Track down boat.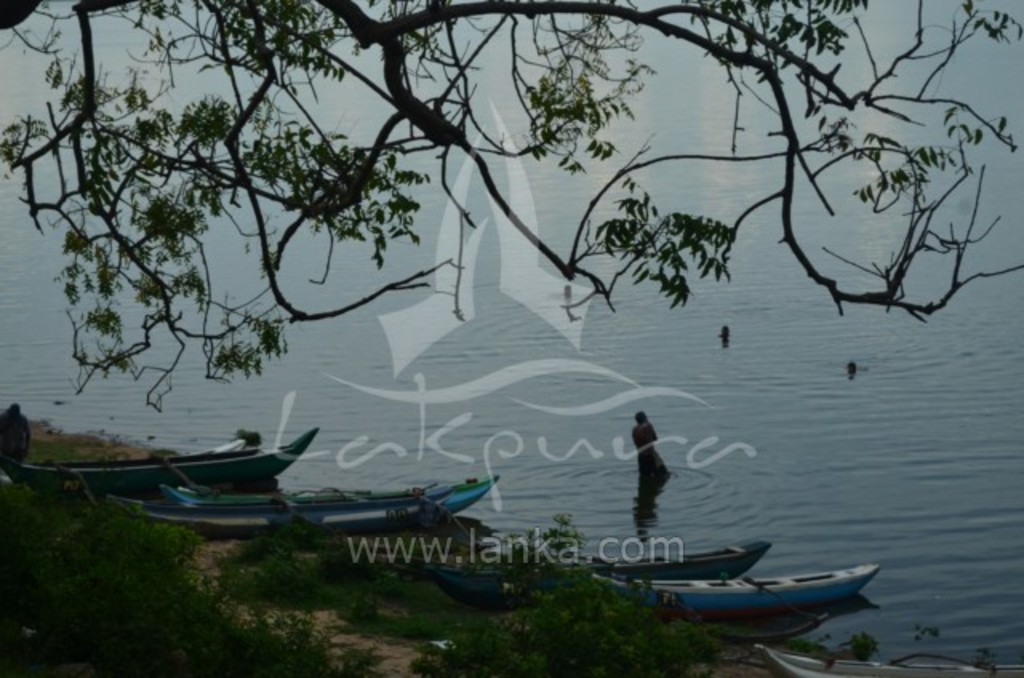
Tracked to bbox=[581, 563, 882, 612].
